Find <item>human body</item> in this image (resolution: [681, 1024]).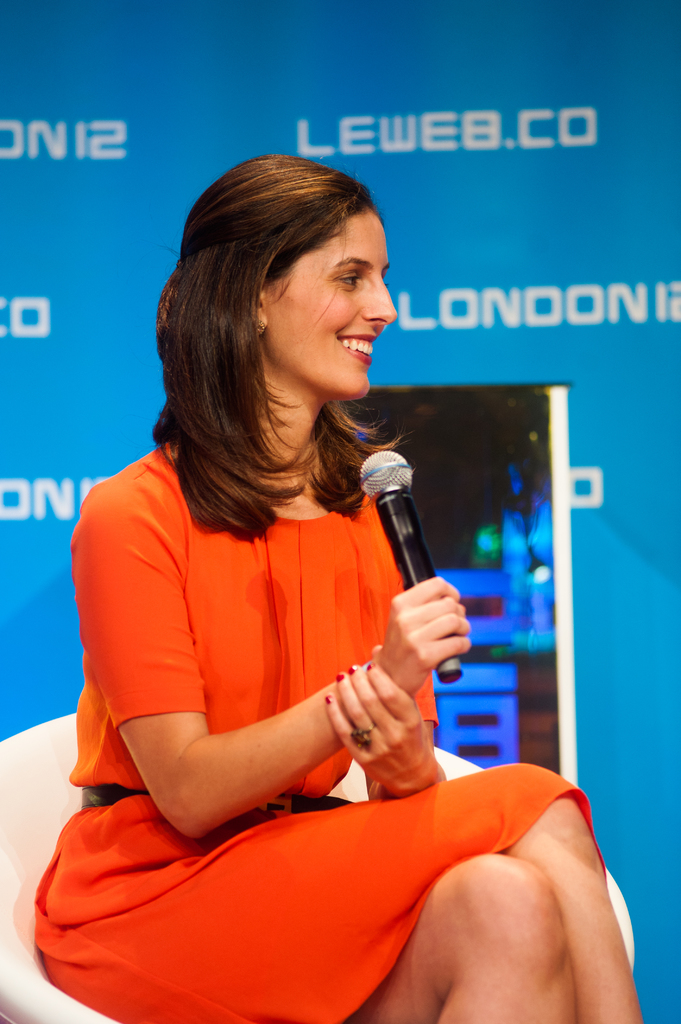
detection(22, 287, 546, 1023).
